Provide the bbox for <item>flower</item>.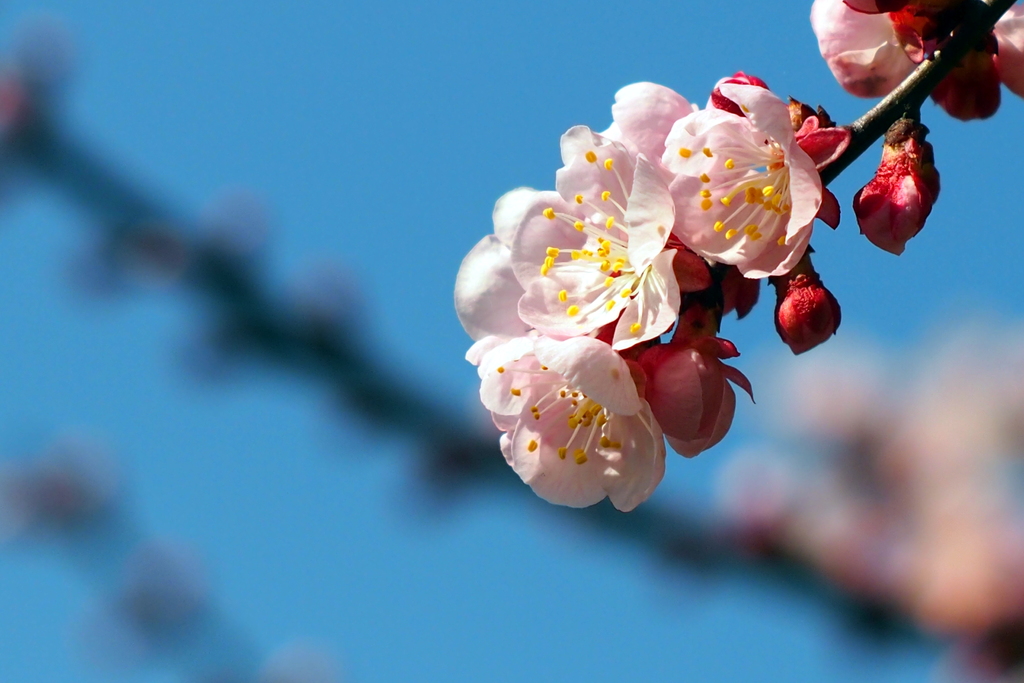
left=504, top=321, right=678, bottom=520.
